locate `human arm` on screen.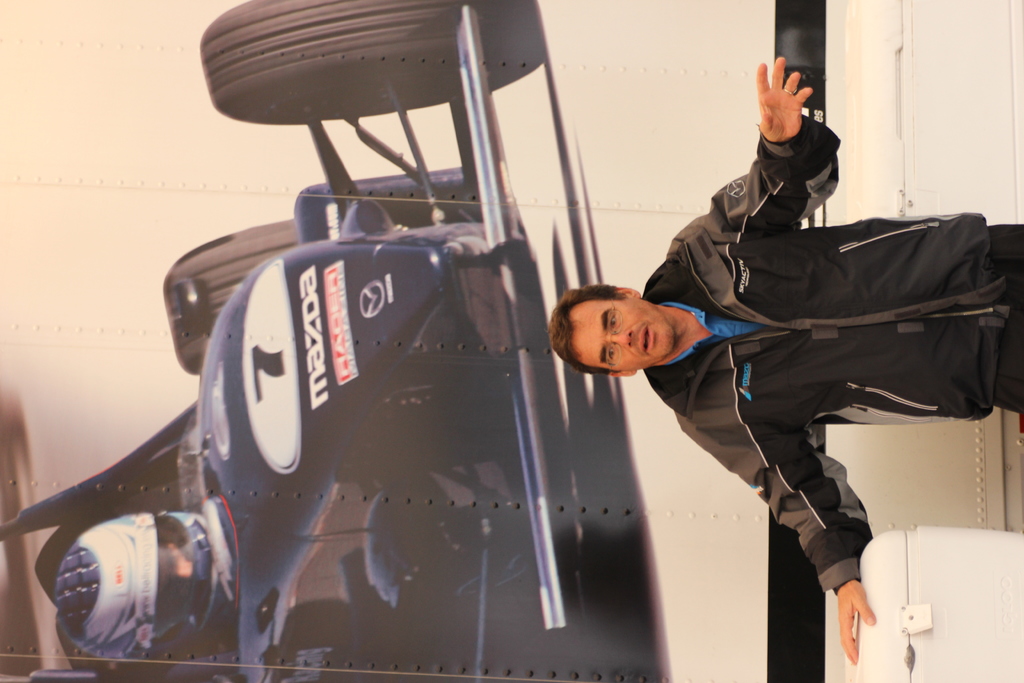
On screen at 677:409:877:662.
